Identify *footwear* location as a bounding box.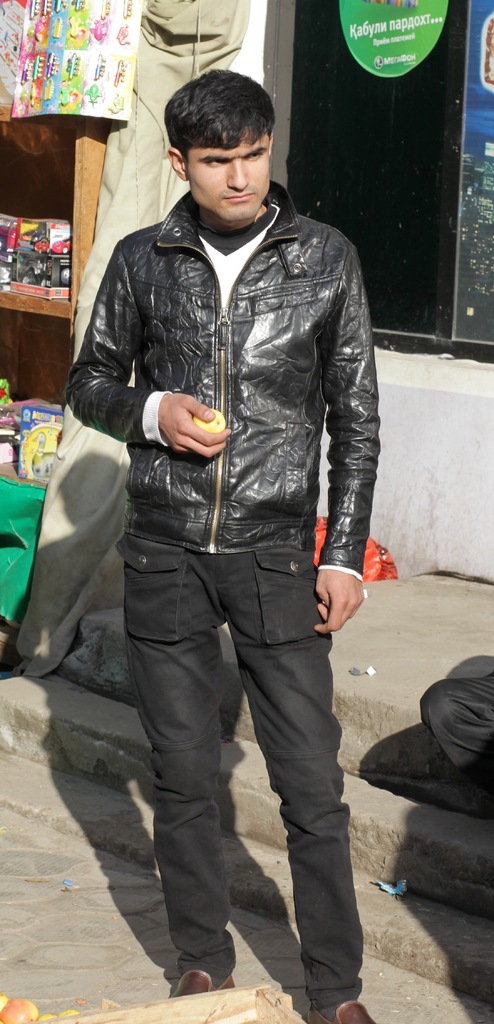
detection(164, 965, 238, 1005).
